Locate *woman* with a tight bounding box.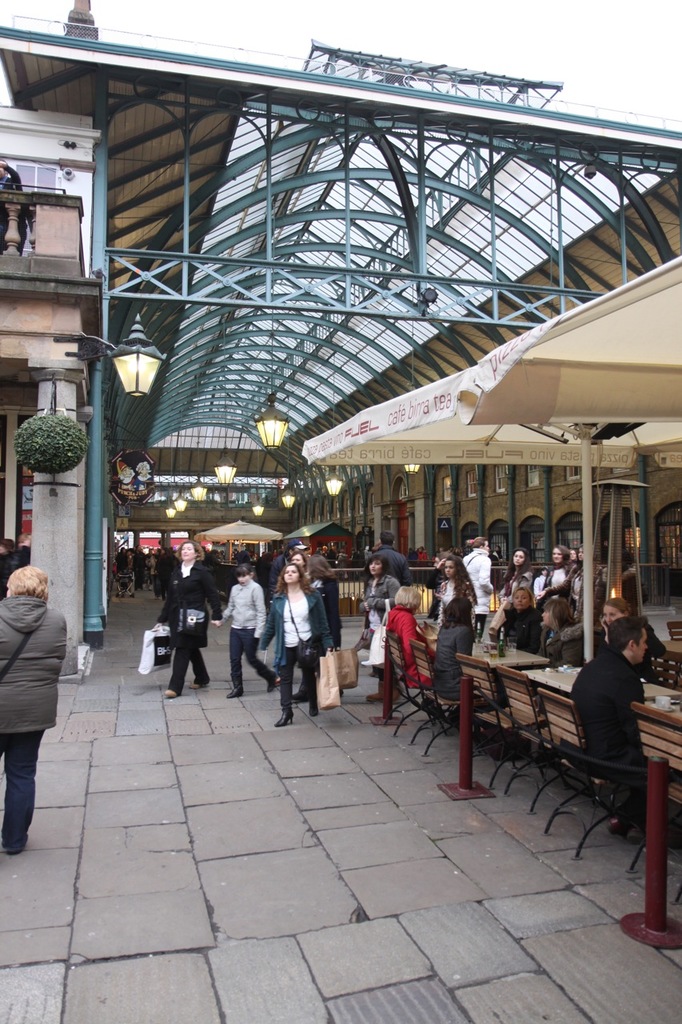
[598,600,660,688].
